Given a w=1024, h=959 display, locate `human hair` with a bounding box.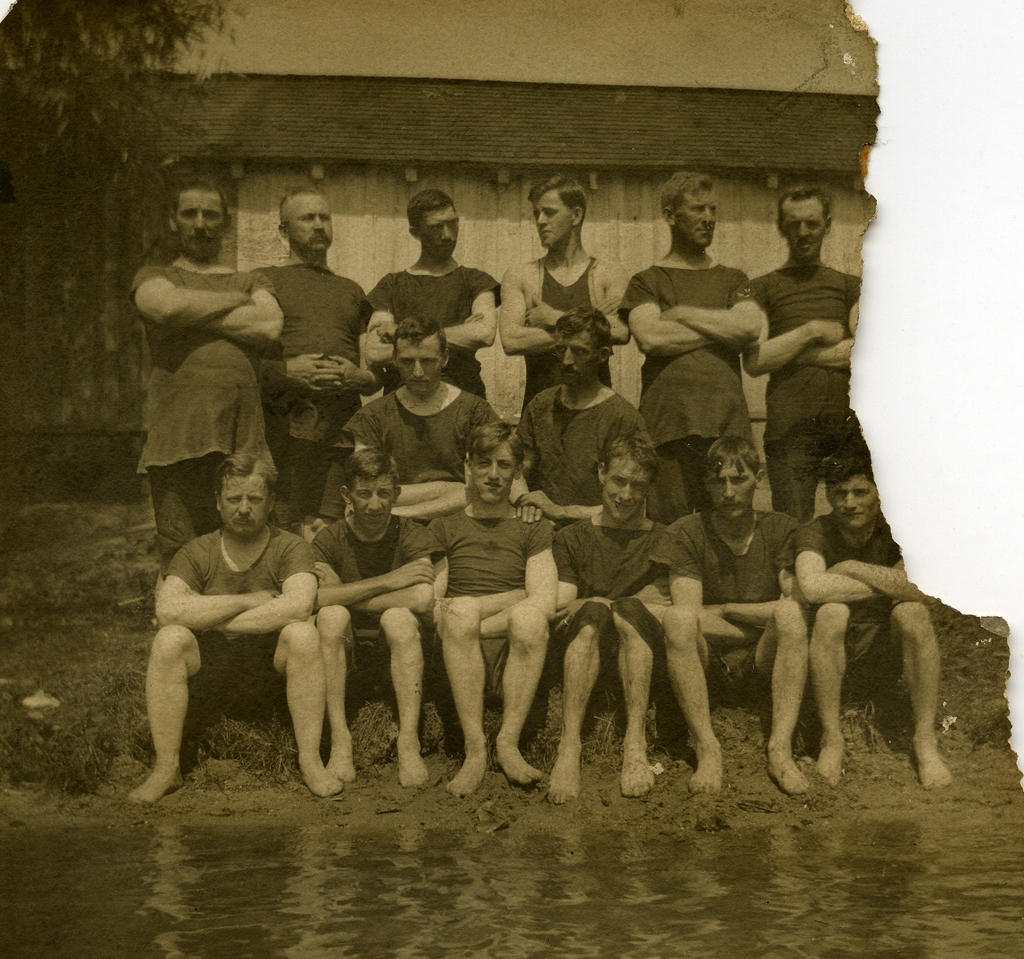
Located: 704, 433, 760, 483.
